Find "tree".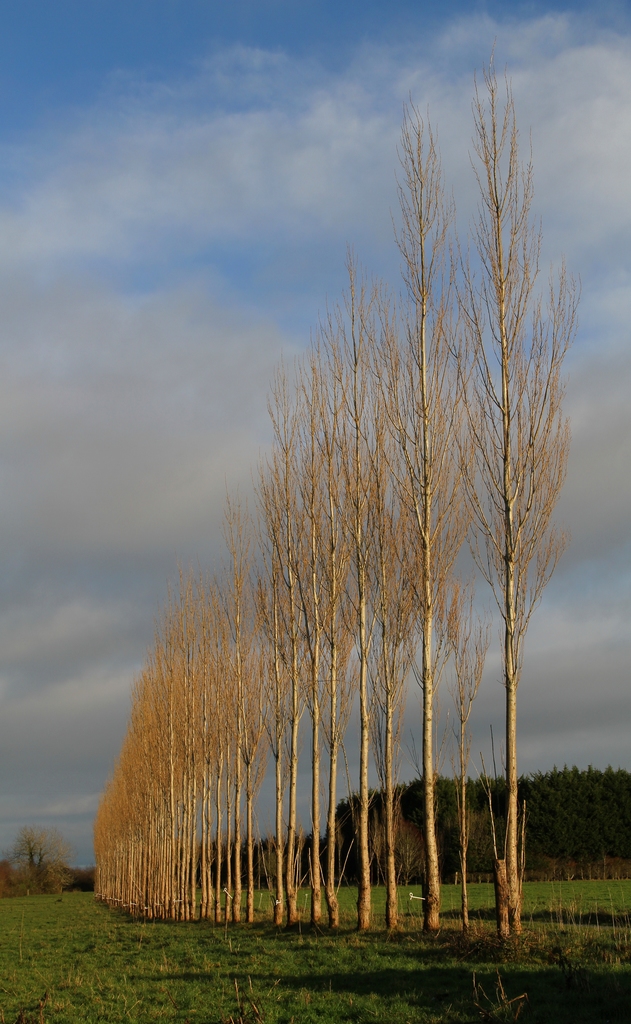
detection(116, 717, 136, 910).
